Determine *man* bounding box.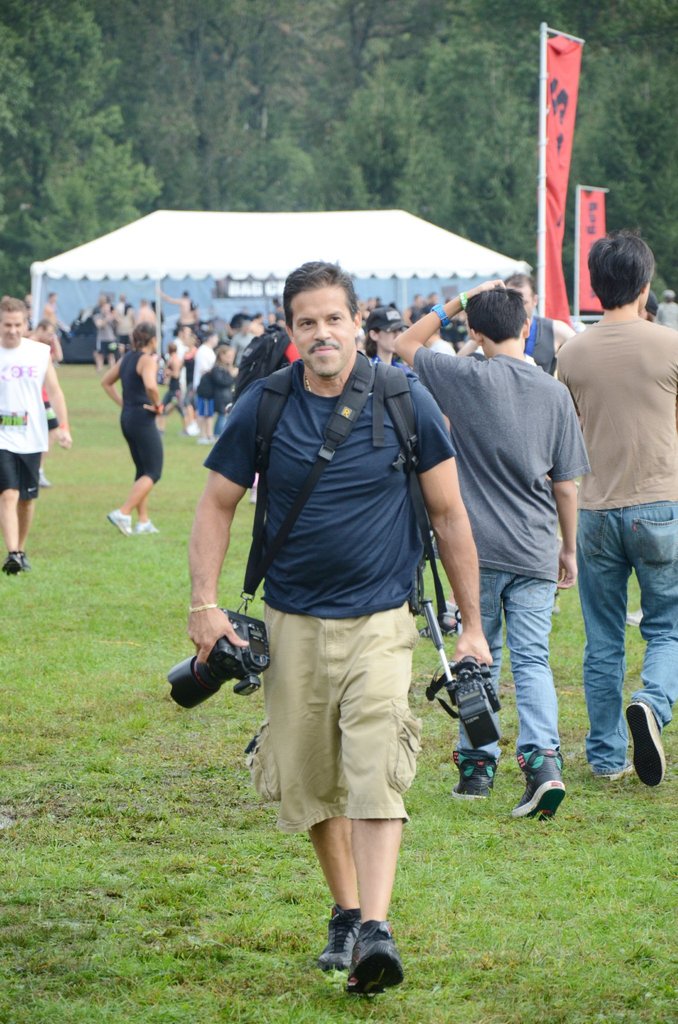
Determined: 231/312/295/407.
